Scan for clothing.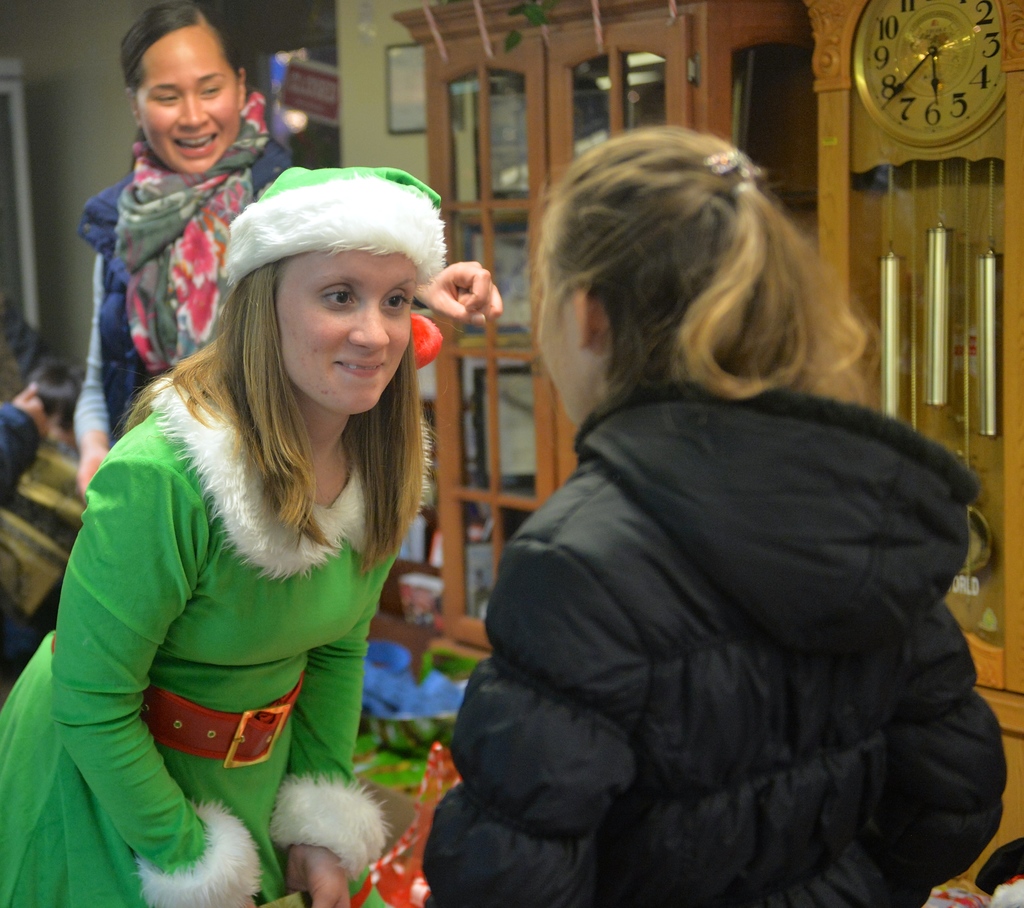
Scan result: (74, 87, 294, 447).
